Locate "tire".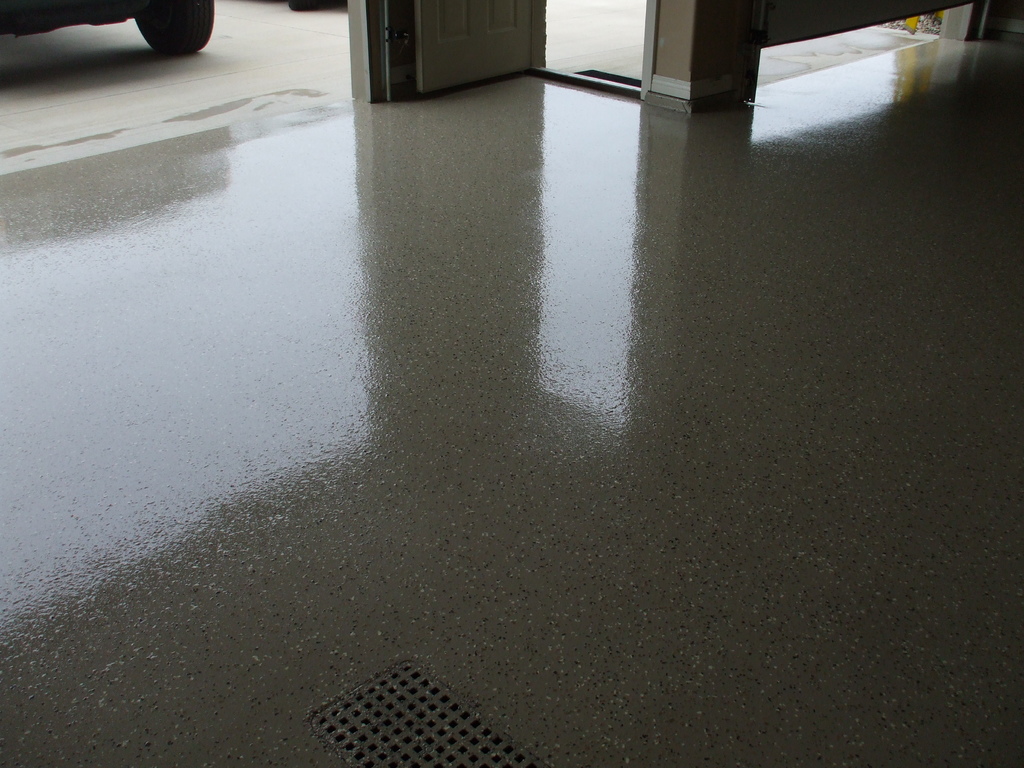
Bounding box: l=132, t=0, r=208, b=55.
